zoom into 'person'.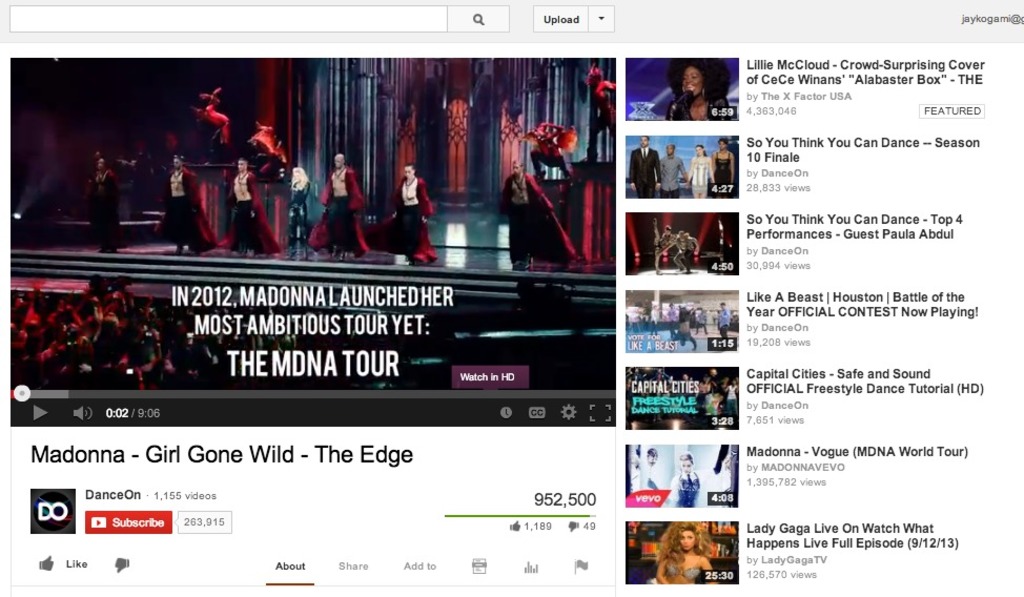
Zoom target: box(684, 145, 716, 200).
